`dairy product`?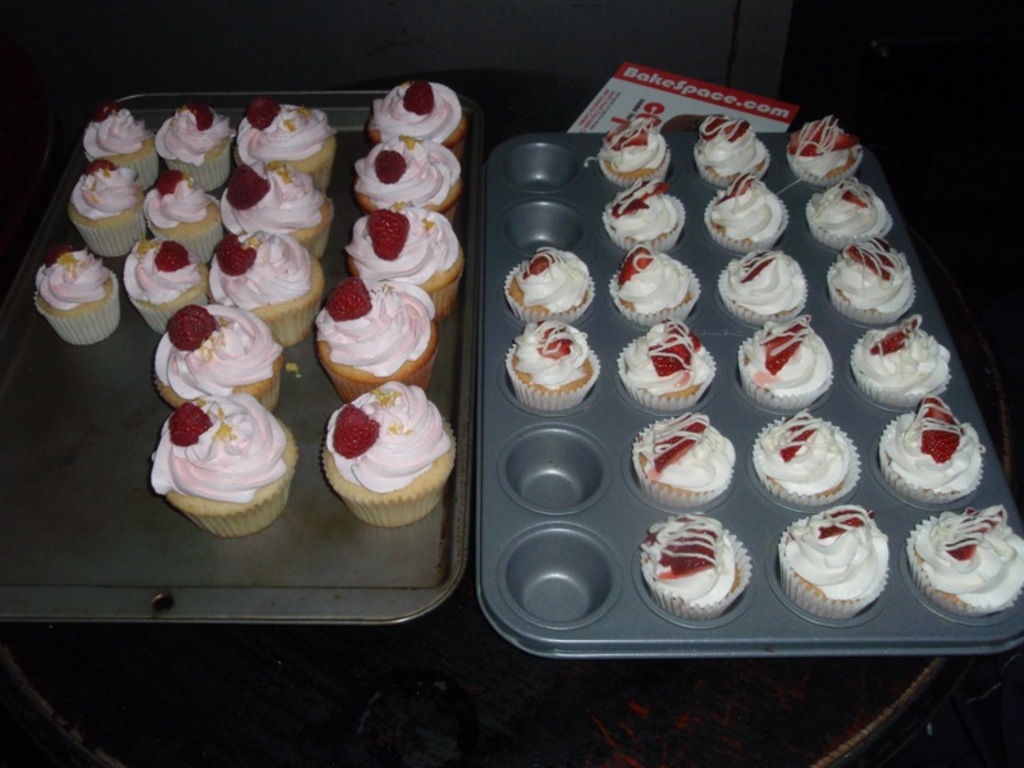
(723, 256, 799, 321)
